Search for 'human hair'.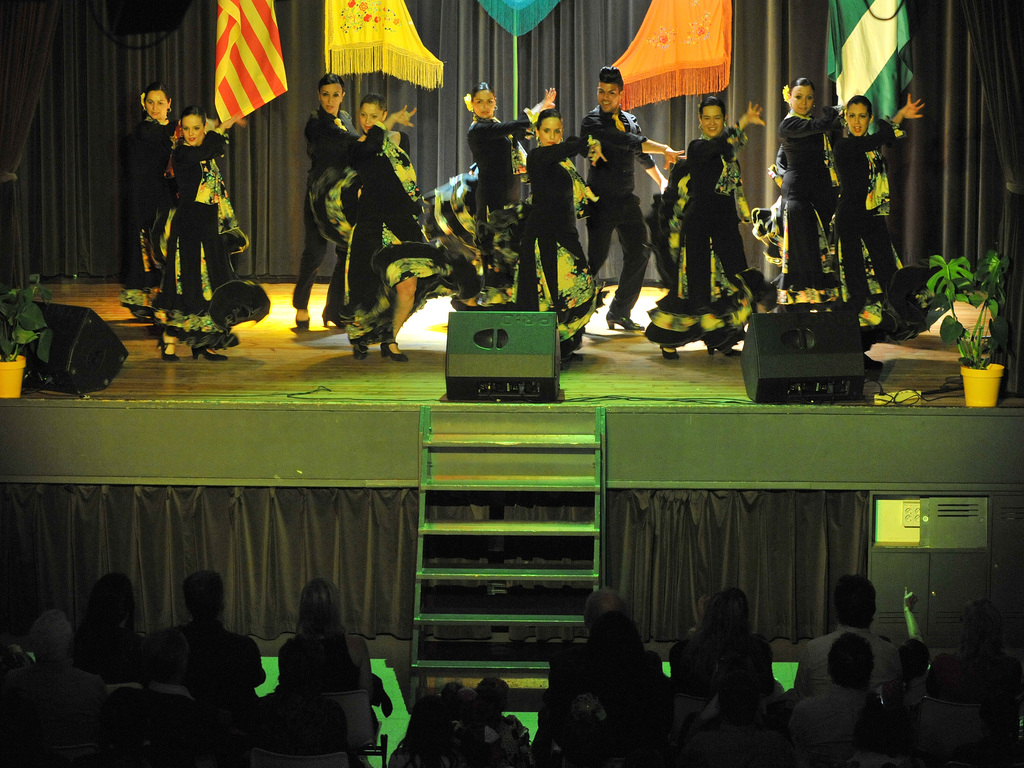
Found at rect(403, 694, 456, 767).
